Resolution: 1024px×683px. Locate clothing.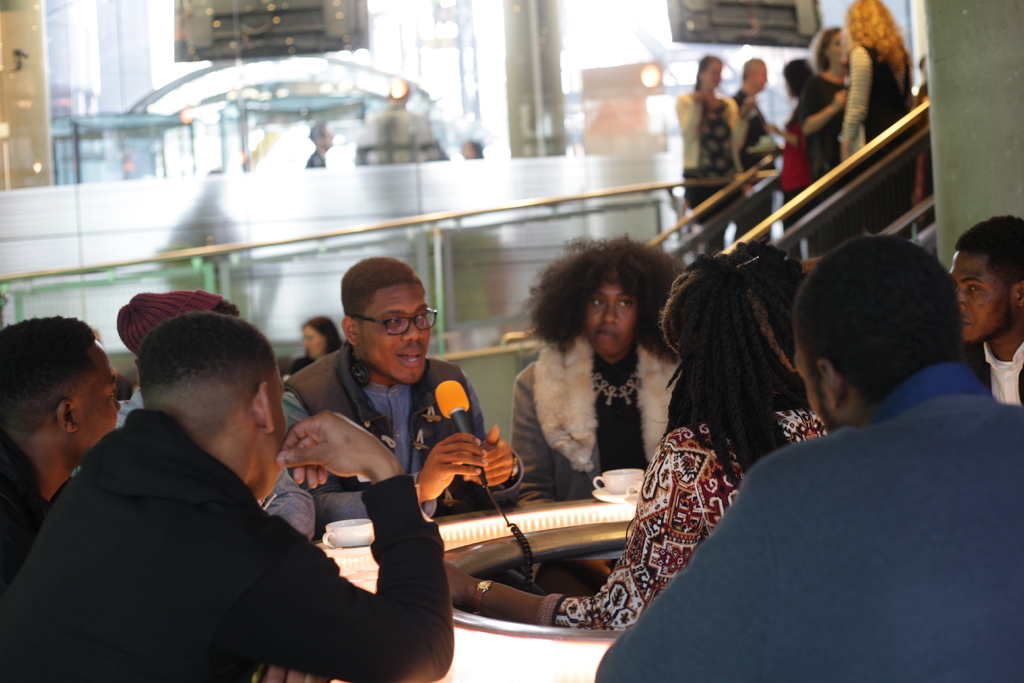
bbox=(279, 328, 532, 534).
